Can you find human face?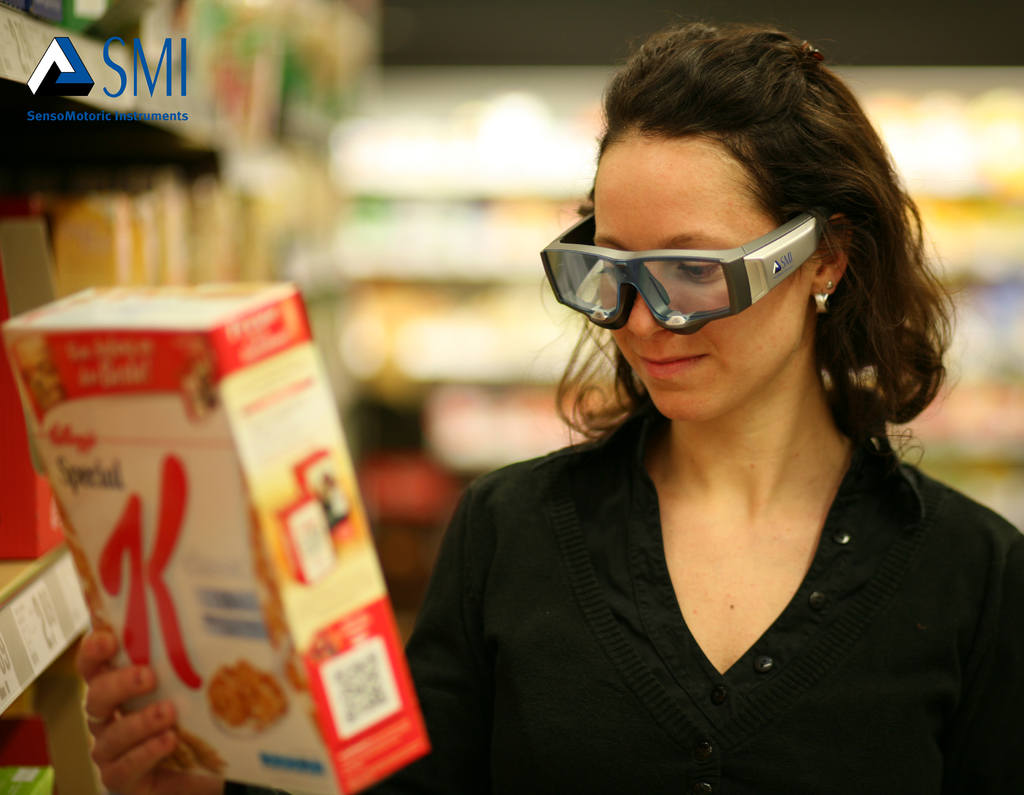
Yes, bounding box: select_region(588, 129, 810, 420).
